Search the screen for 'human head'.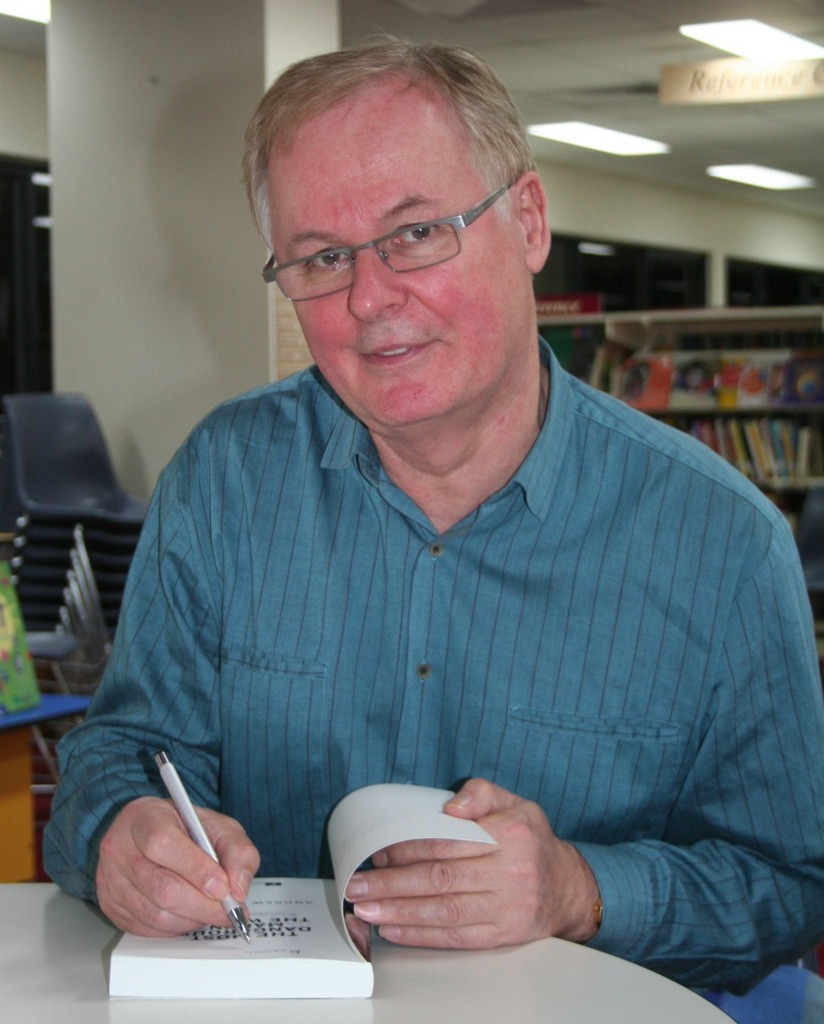
Found at l=250, t=54, r=560, b=339.
